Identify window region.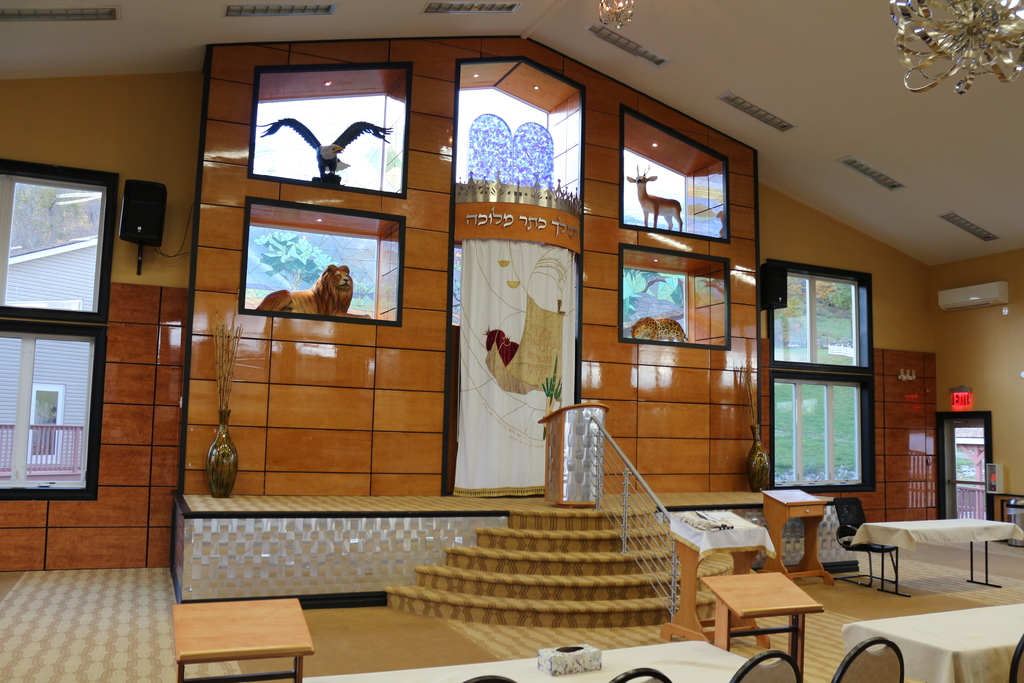
Region: [0, 160, 122, 498].
